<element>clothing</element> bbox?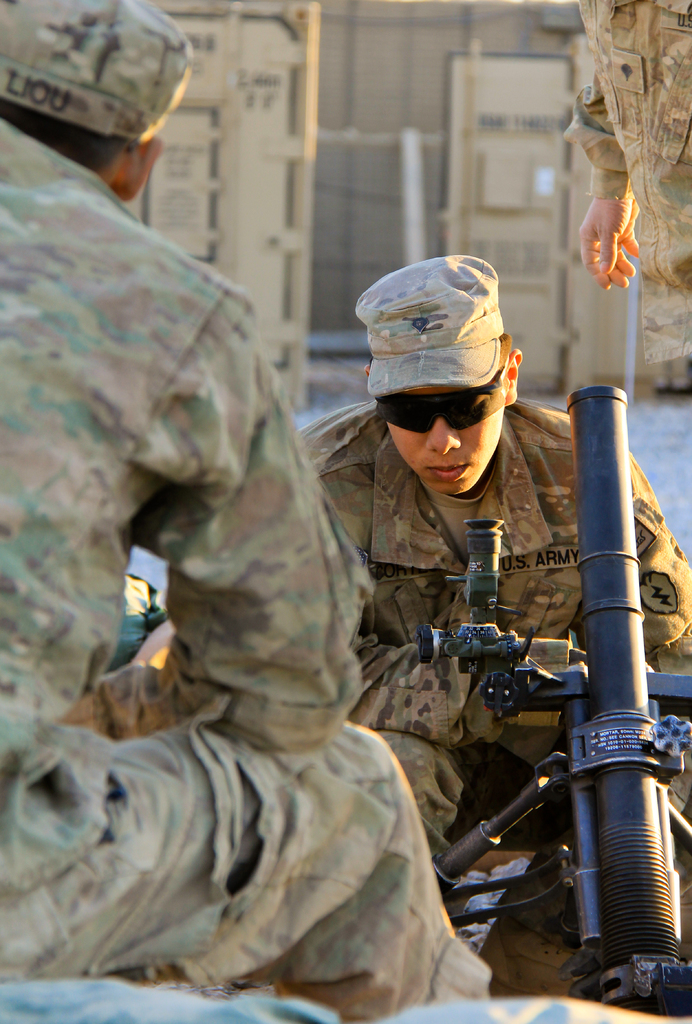
(x1=559, y1=0, x2=691, y2=396)
